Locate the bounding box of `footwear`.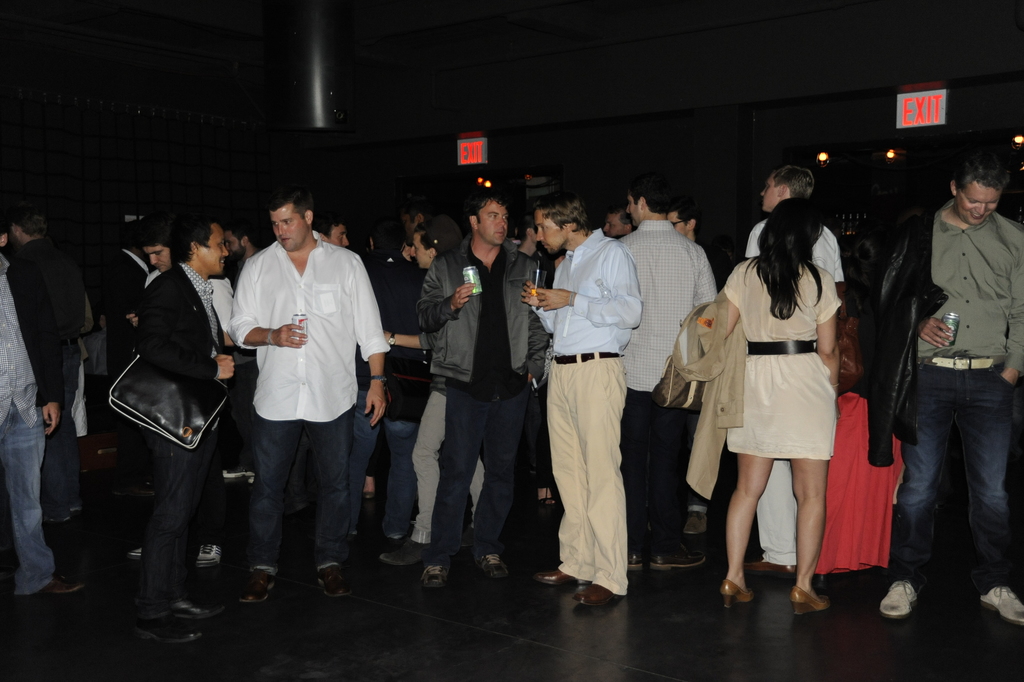
Bounding box: BBox(24, 571, 89, 597).
